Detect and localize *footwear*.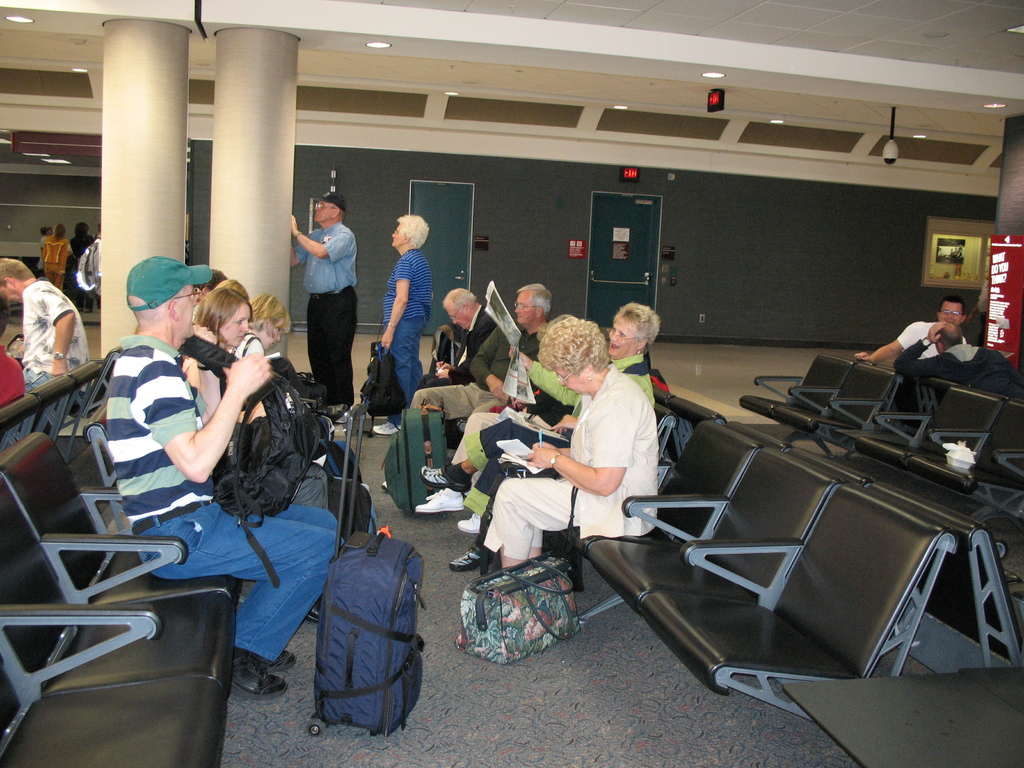
Localized at [x1=452, y1=536, x2=493, y2=570].
